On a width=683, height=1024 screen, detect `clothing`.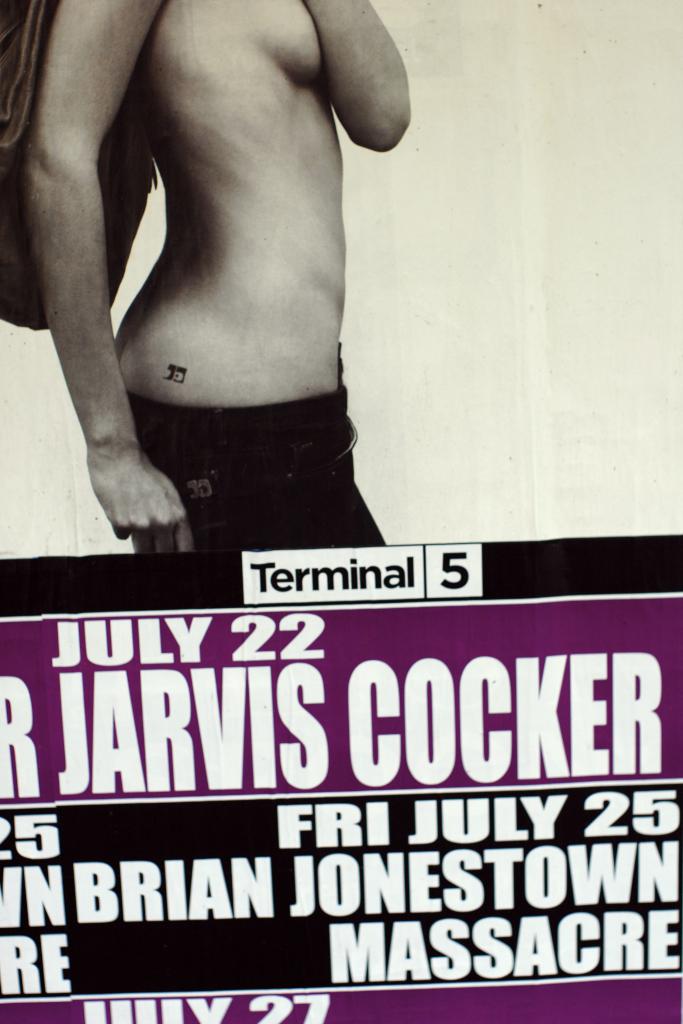
121:388:388:556.
